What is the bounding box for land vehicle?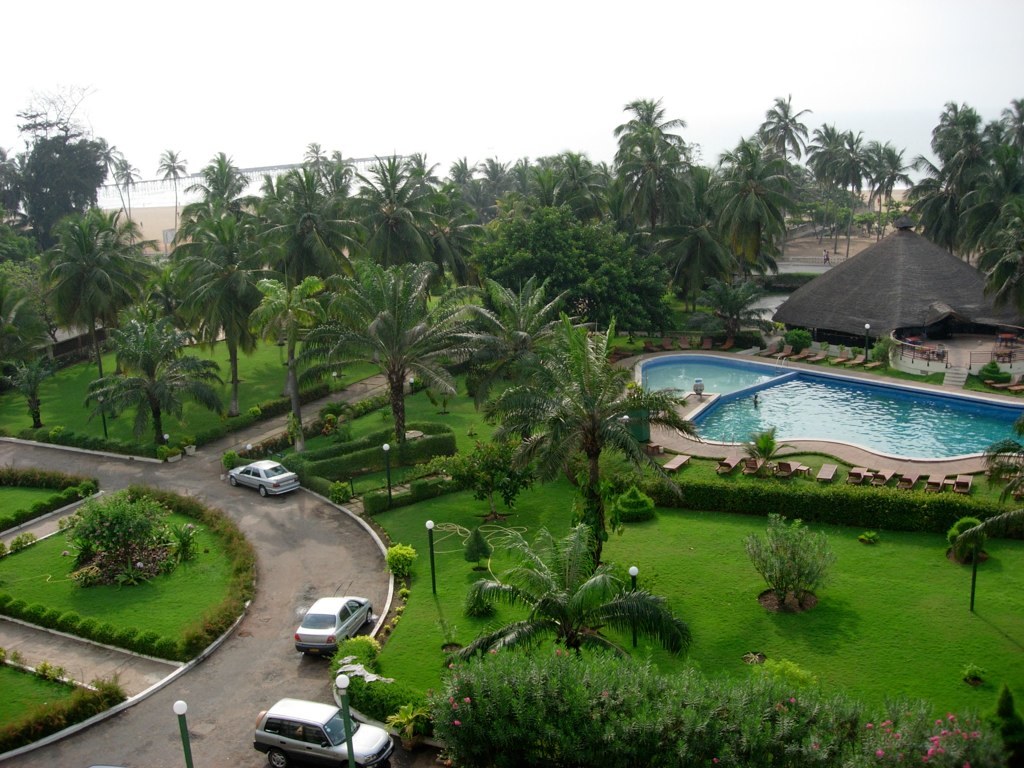
region(285, 594, 373, 670).
